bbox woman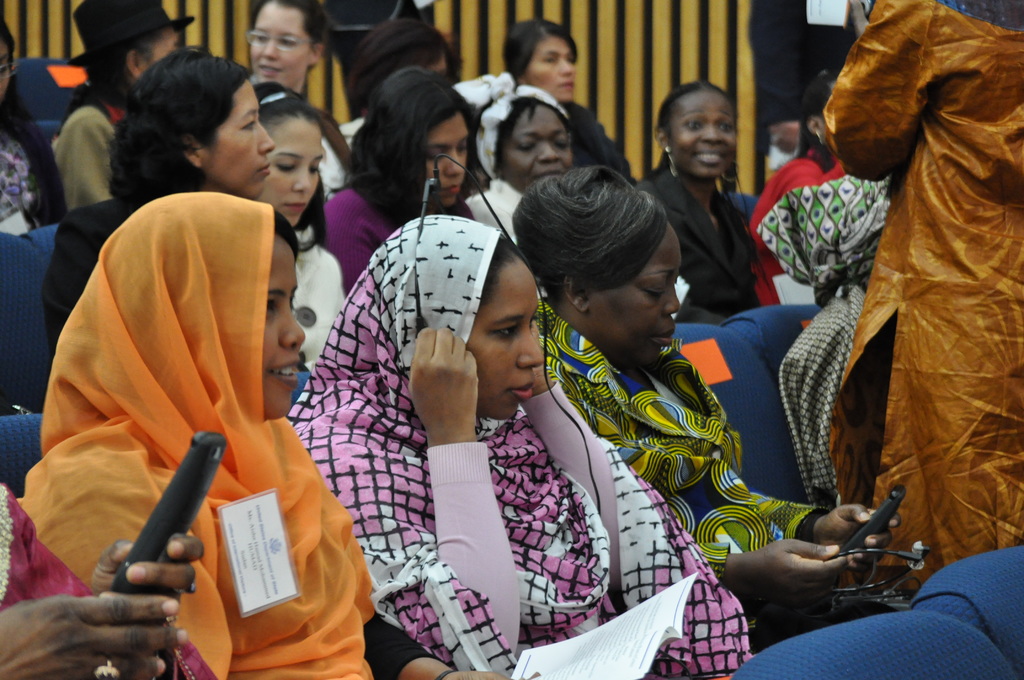
[x1=41, y1=41, x2=276, y2=357]
